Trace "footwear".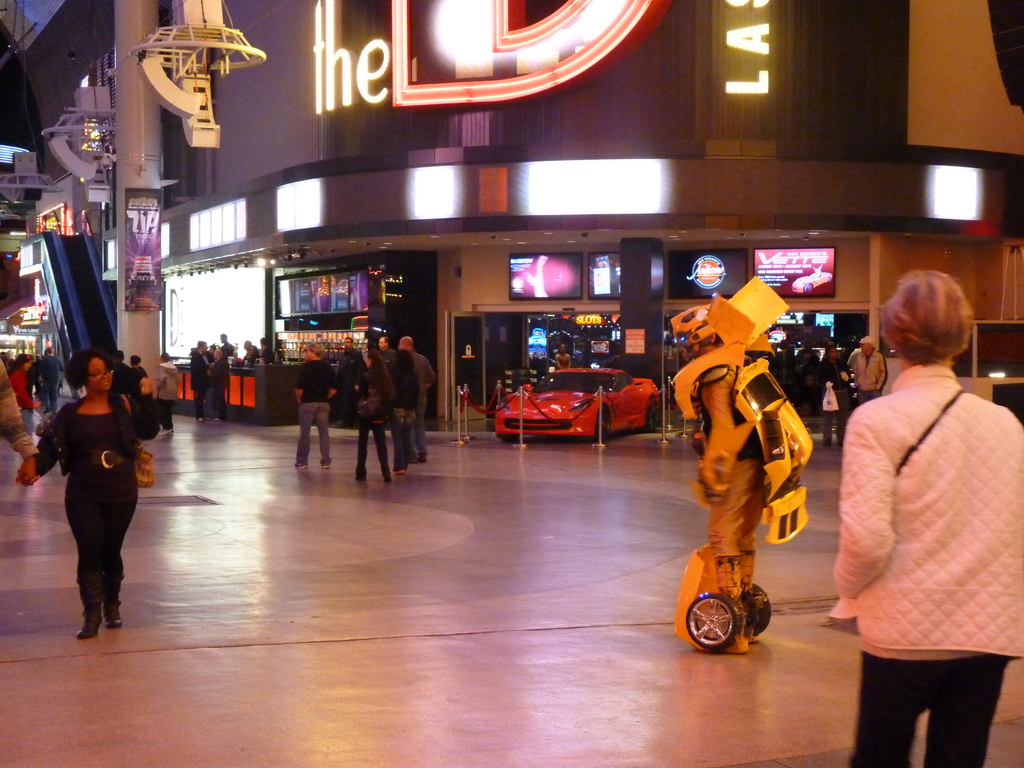
Traced to 76, 604, 103, 640.
